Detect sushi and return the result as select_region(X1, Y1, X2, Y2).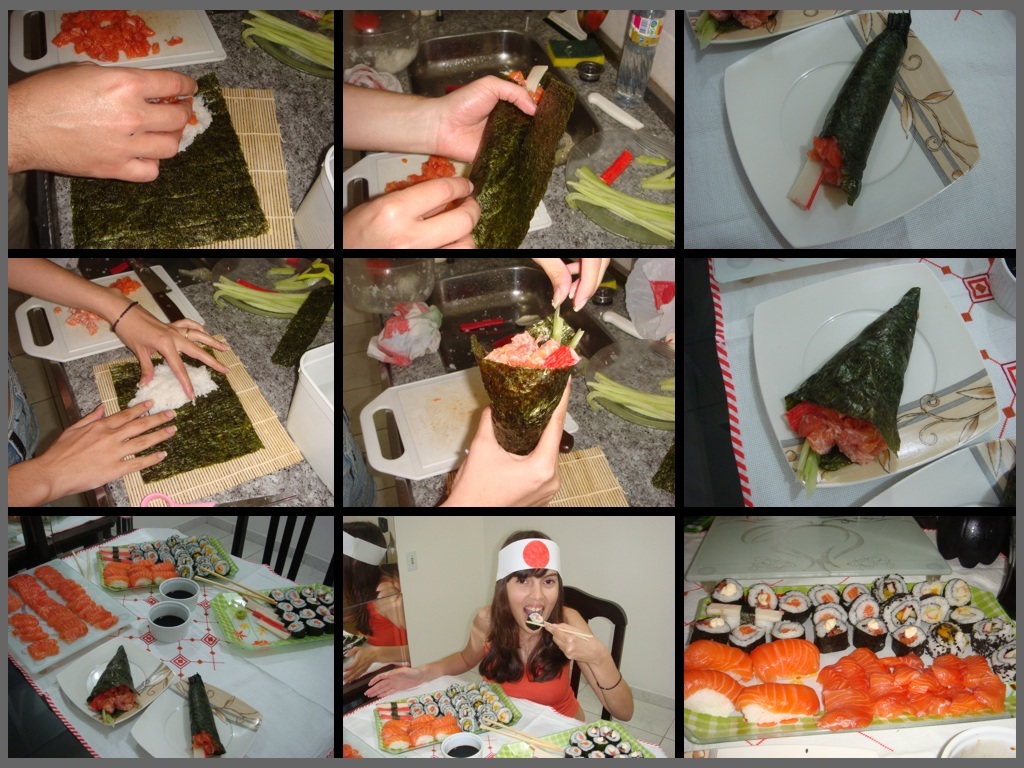
select_region(467, 69, 576, 247).
